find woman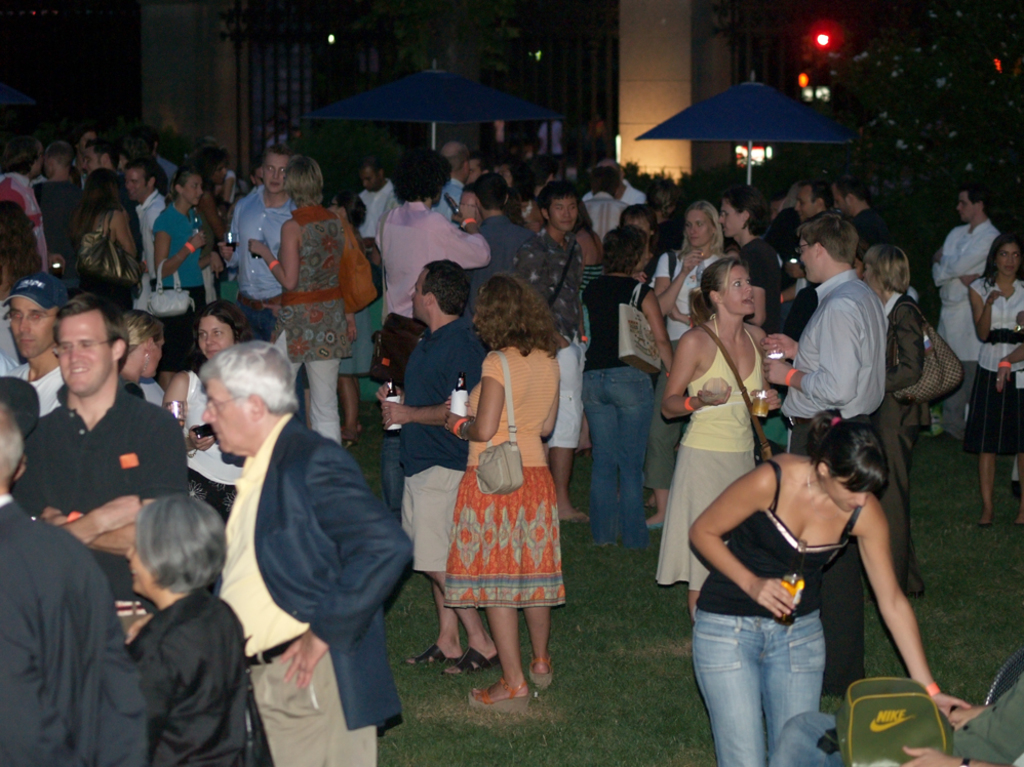
bbox(0, 200, 45, 369)
